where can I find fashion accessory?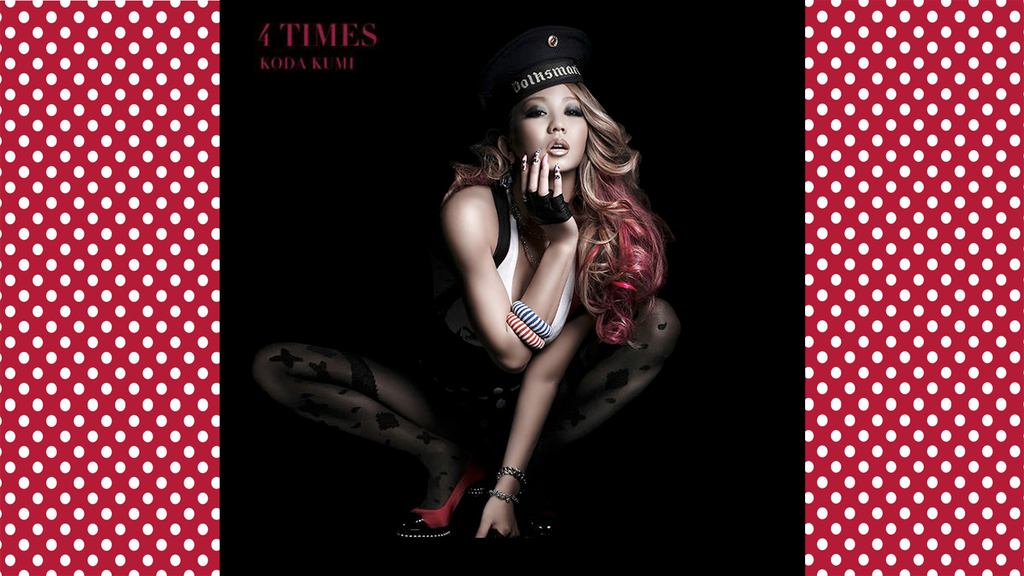
You can find it at 522:185:573:226.
